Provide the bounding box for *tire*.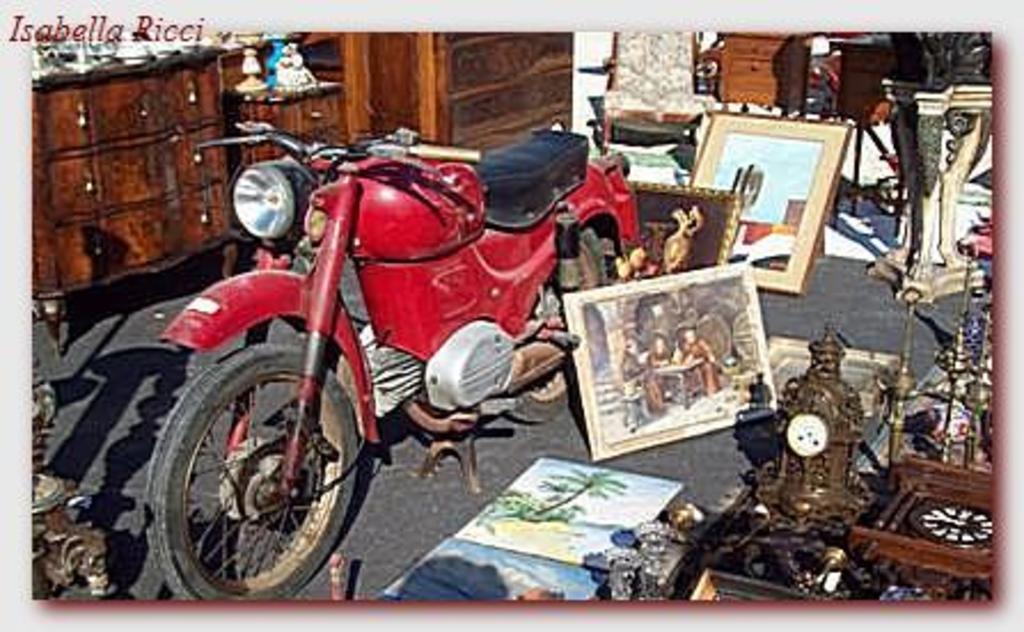
detection(140, 346, 364, 602).
